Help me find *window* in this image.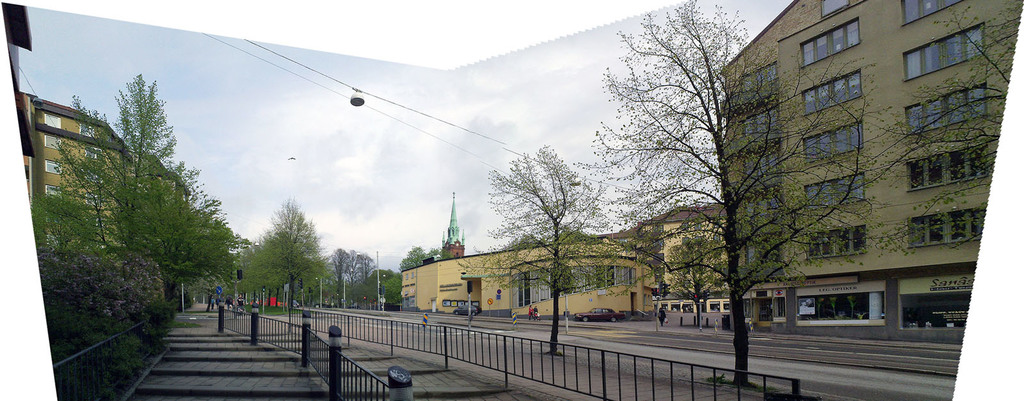
Found it: locate(909, 147, 993, 186).
